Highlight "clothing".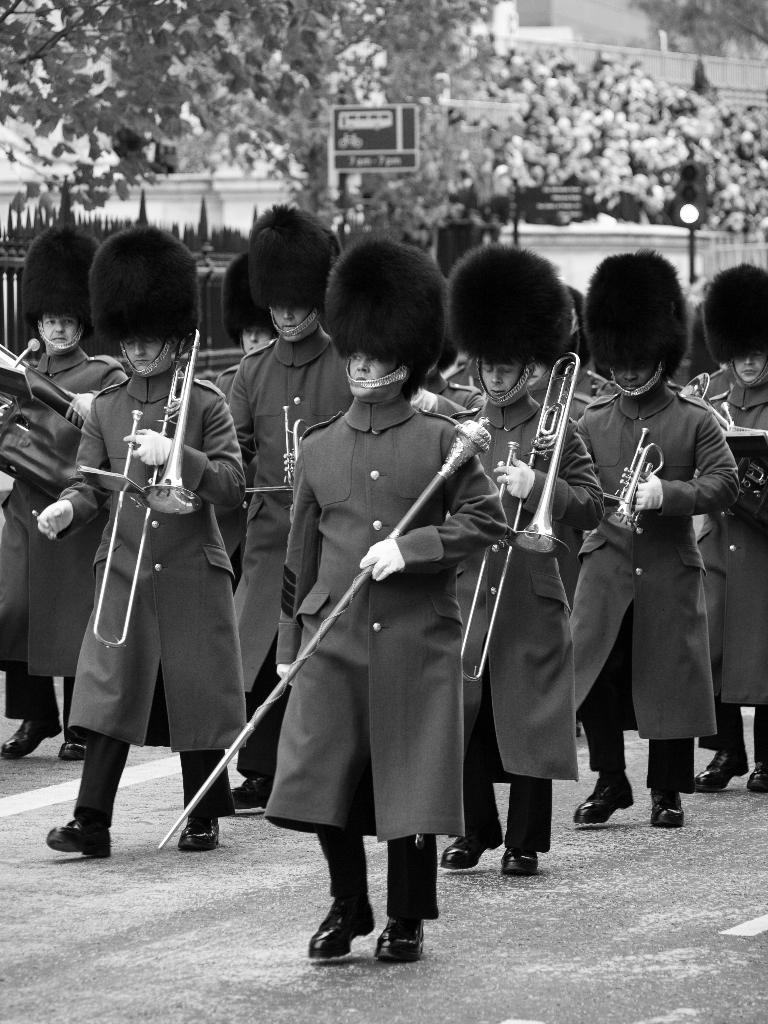
Highlighted region: select_region(218, 344, 398, 774).
